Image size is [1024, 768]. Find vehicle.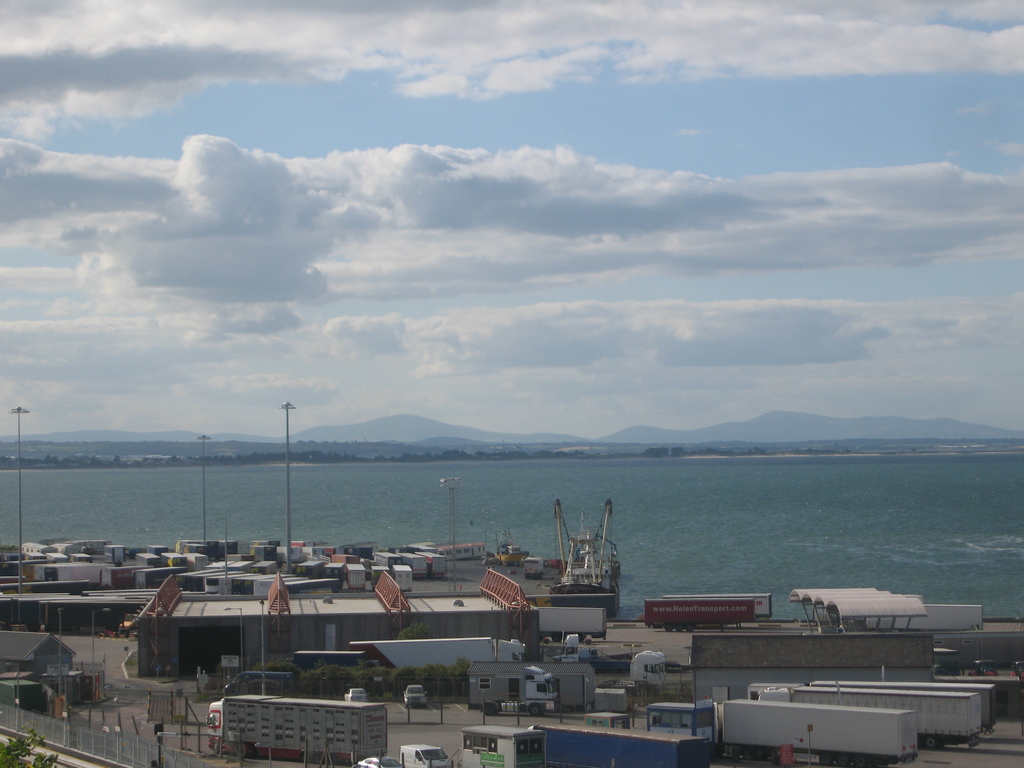
region(403, 687, 429, 715).
